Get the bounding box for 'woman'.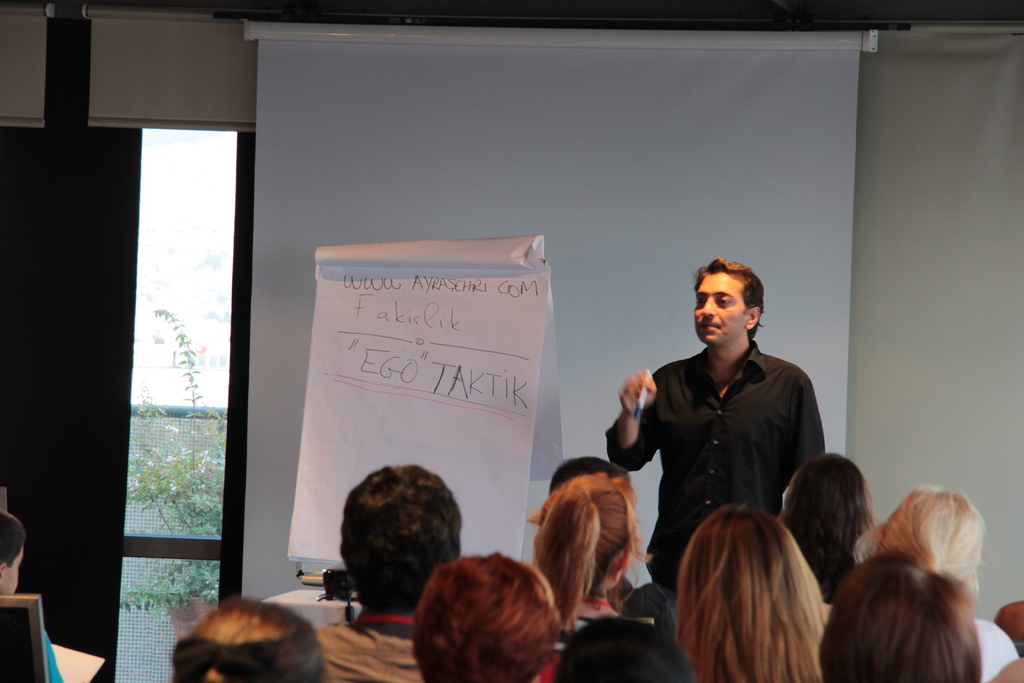
859, 488, 1021, 682.
